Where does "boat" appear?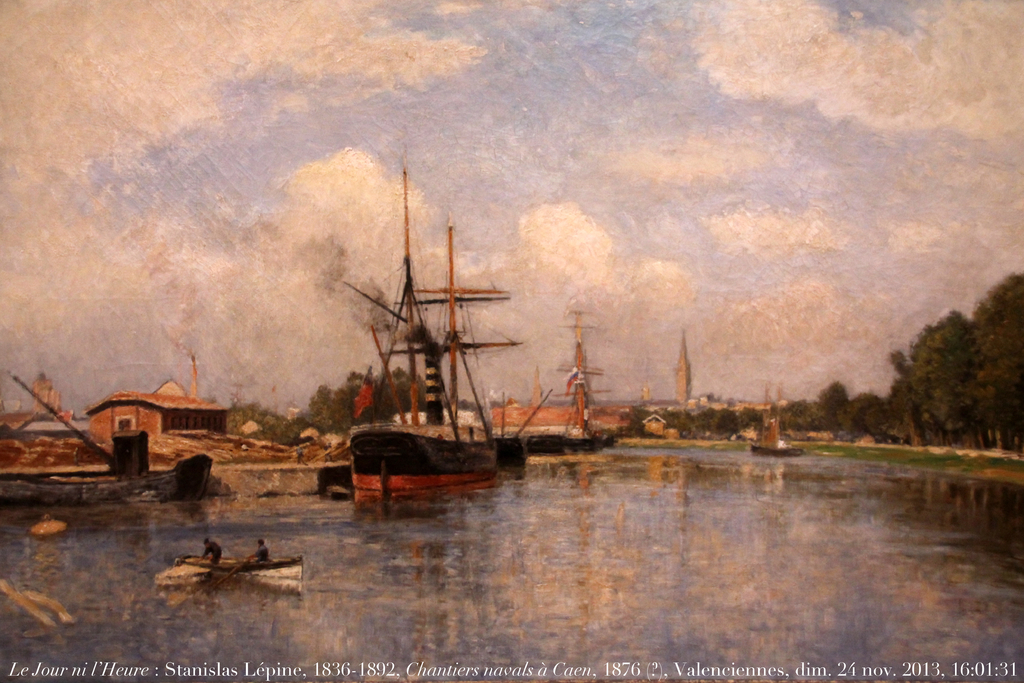
Appears at [x1=755, y1=393, x2=795, y2=458].
